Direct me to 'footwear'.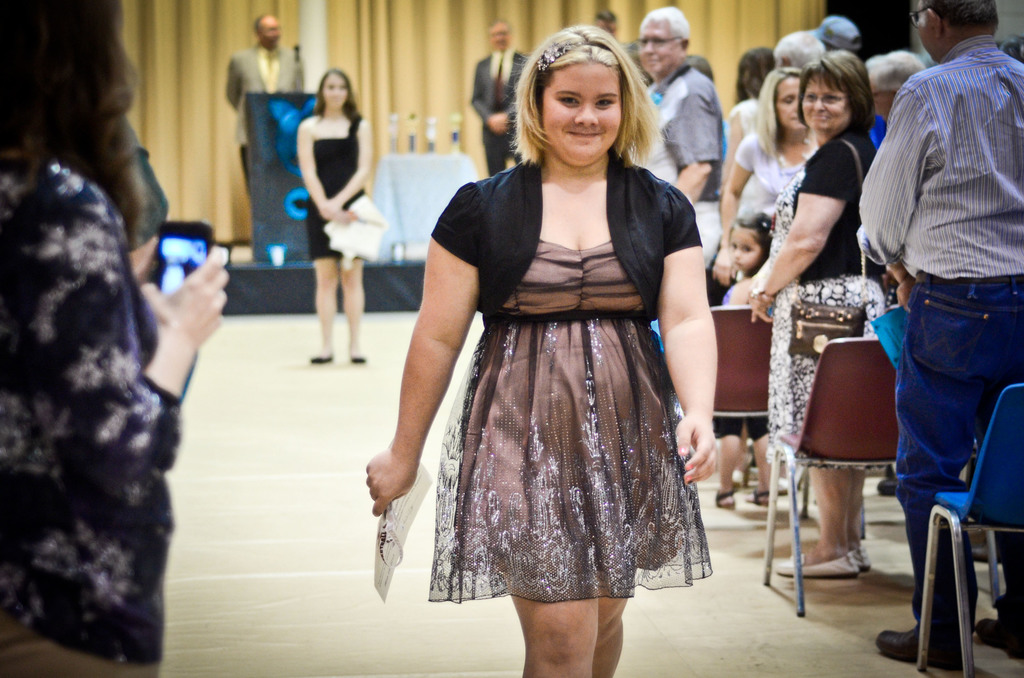
Direction: select_region(310, 351, 335, 365).
